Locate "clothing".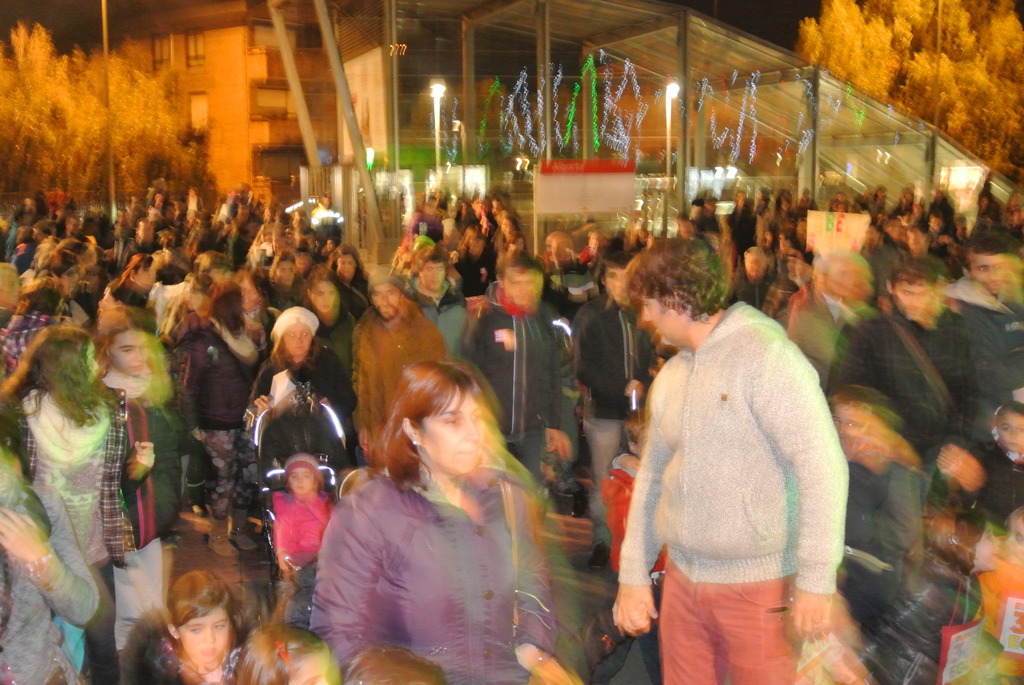
Bounding box: 596,450,671,601.
